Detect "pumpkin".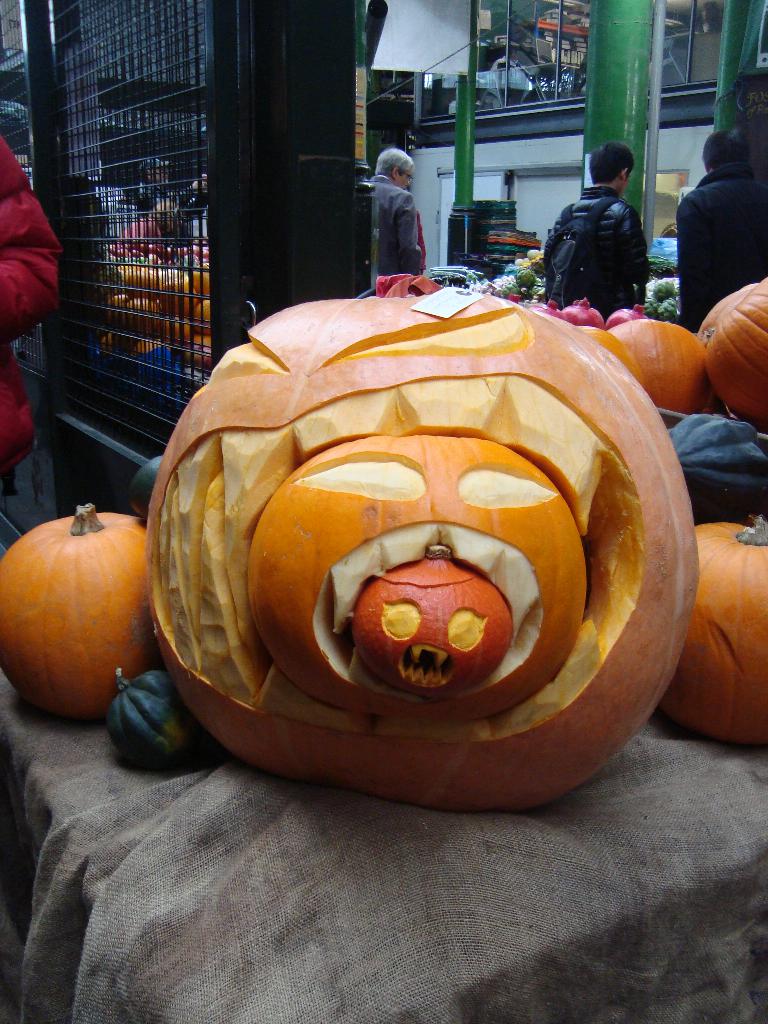
Detected at 347,543,515,700.
